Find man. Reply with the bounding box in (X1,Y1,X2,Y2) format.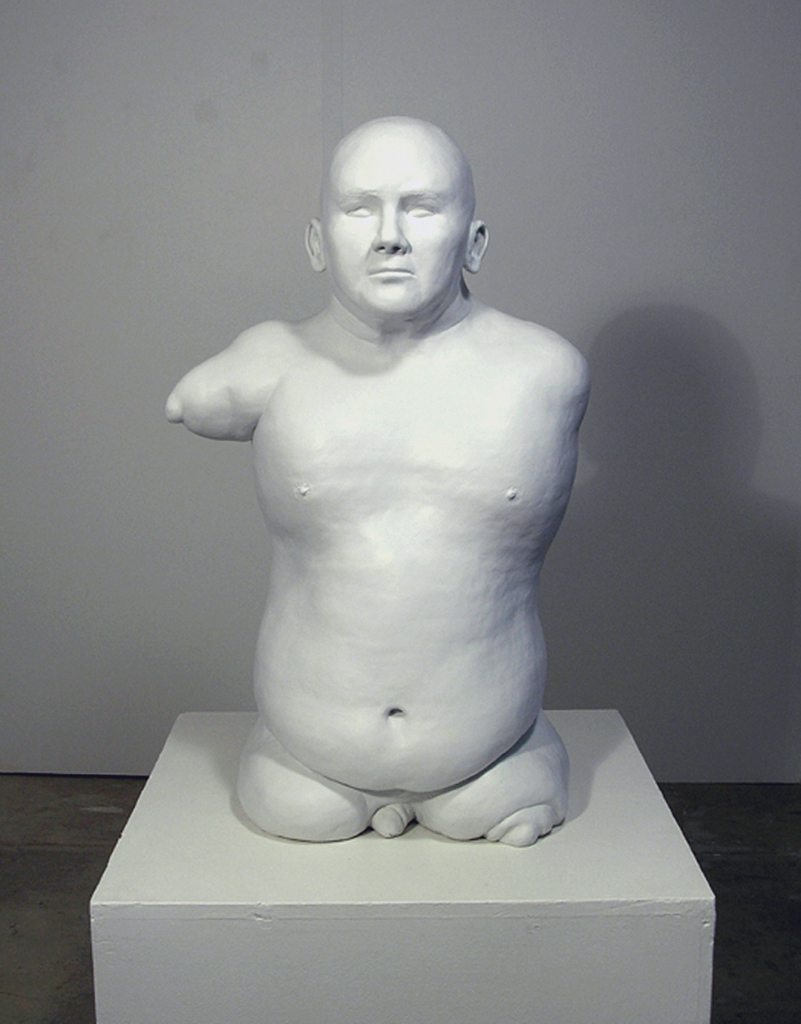
(165,112,590,847).
